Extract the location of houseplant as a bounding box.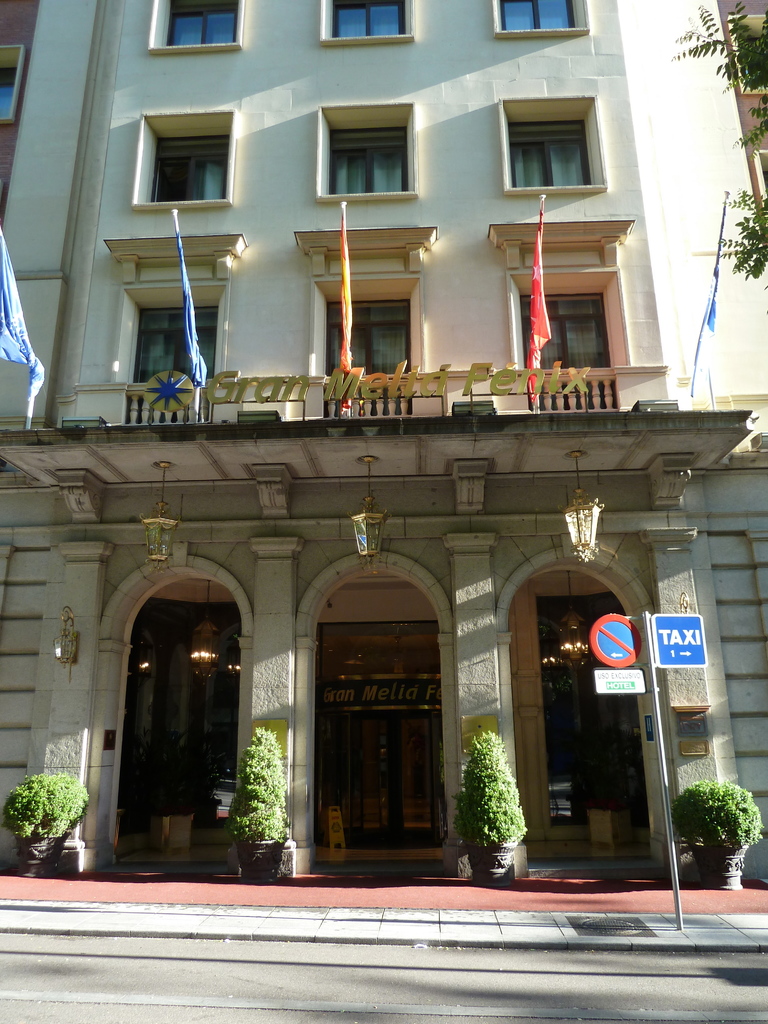
x1=0, y1=780, x2=93, y2=872.
